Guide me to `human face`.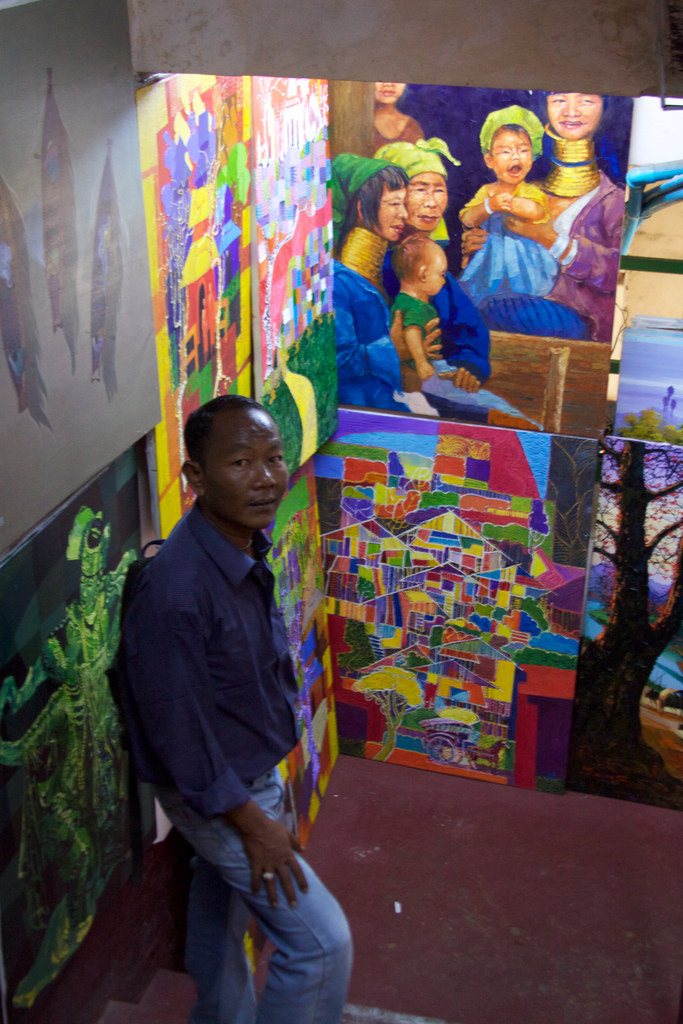
Guidance: (407,173,448,230).
